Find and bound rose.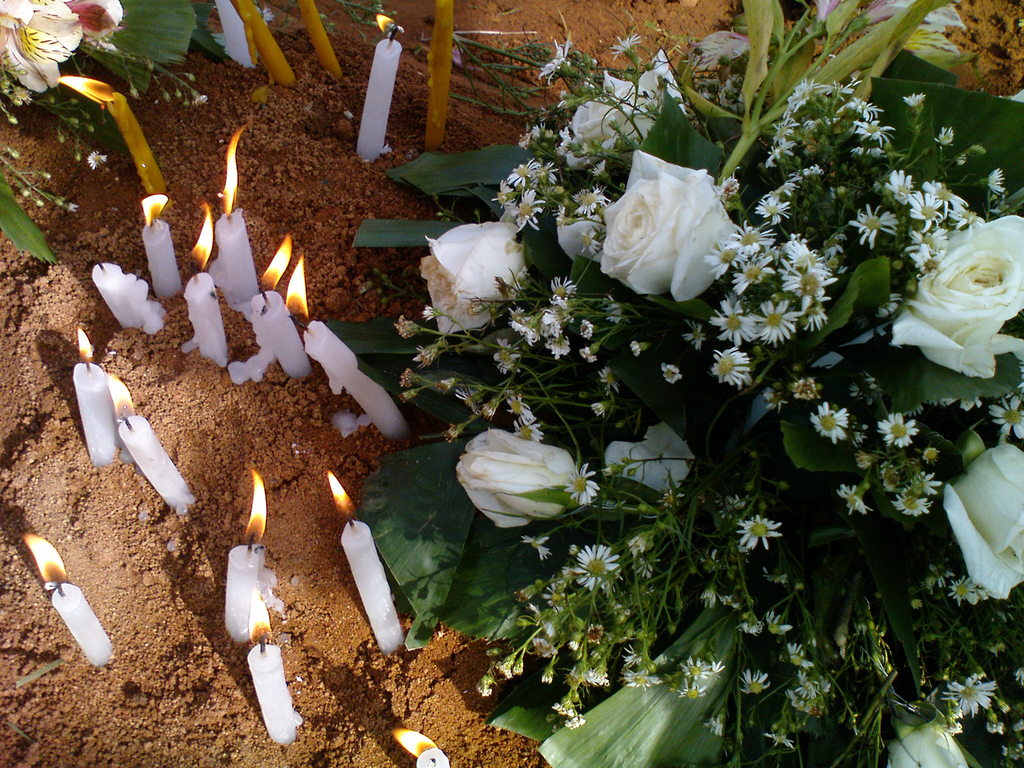
Bound: 944 440 1023 601.
